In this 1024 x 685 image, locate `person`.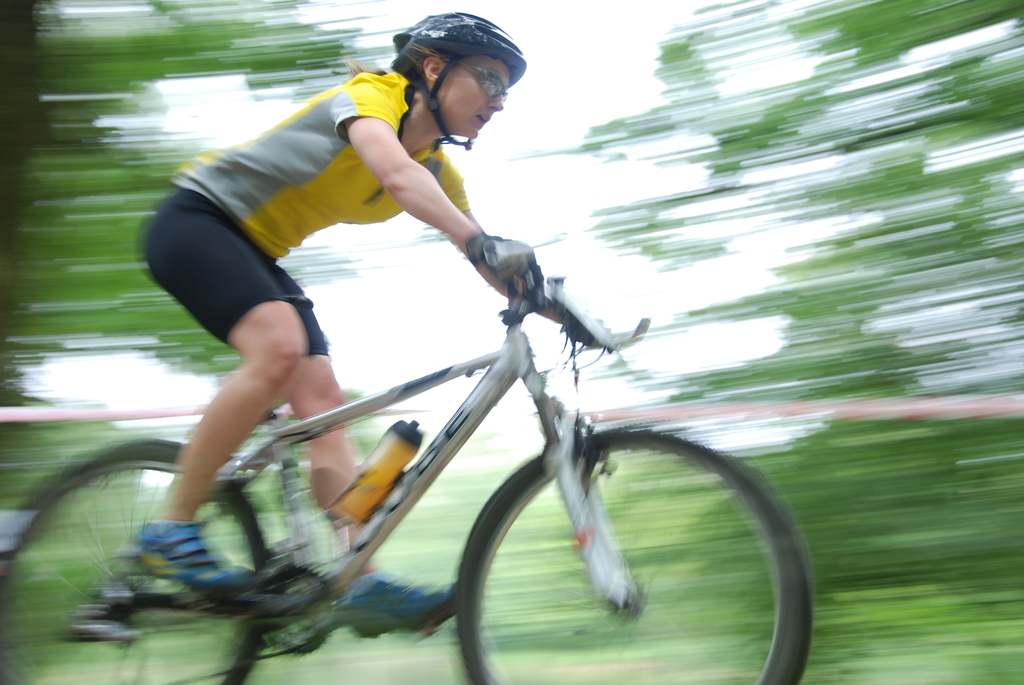
Bounding box: BBox(116, 10, 616, 639).
